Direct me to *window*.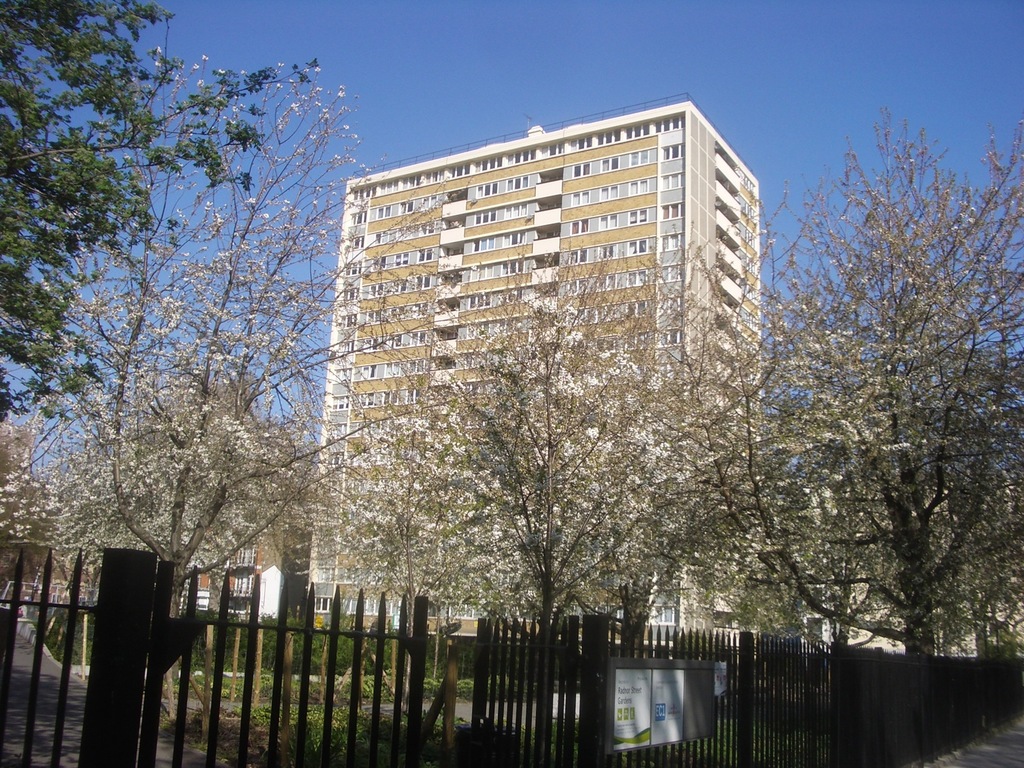
Direction: left=406, top=356, right=425, bottom=375.
